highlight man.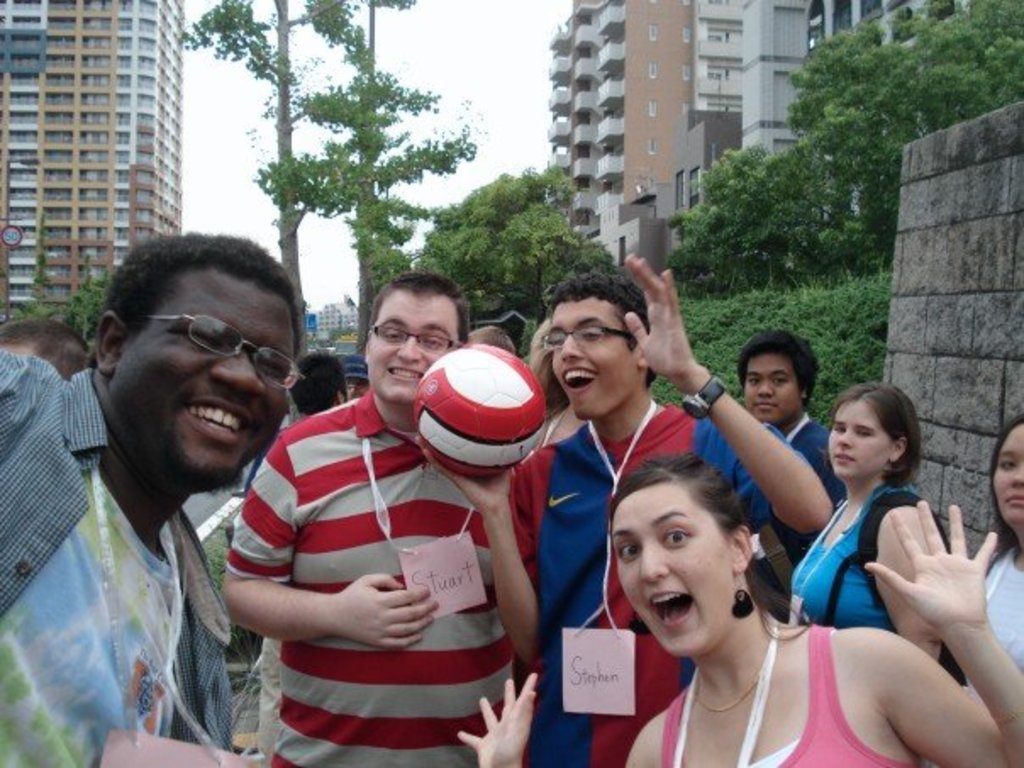
Highlighted region: 337,351,371,400.
